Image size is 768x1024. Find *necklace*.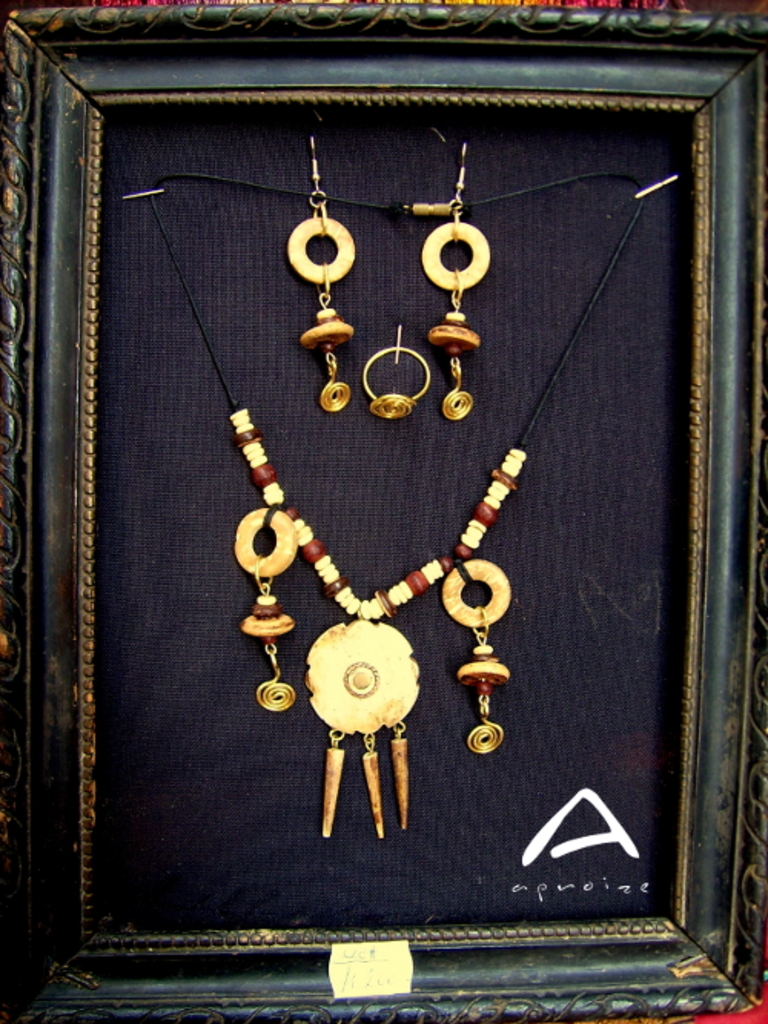
{"left": 143, "top": 134, "right": 647, "bottom": 867}.
